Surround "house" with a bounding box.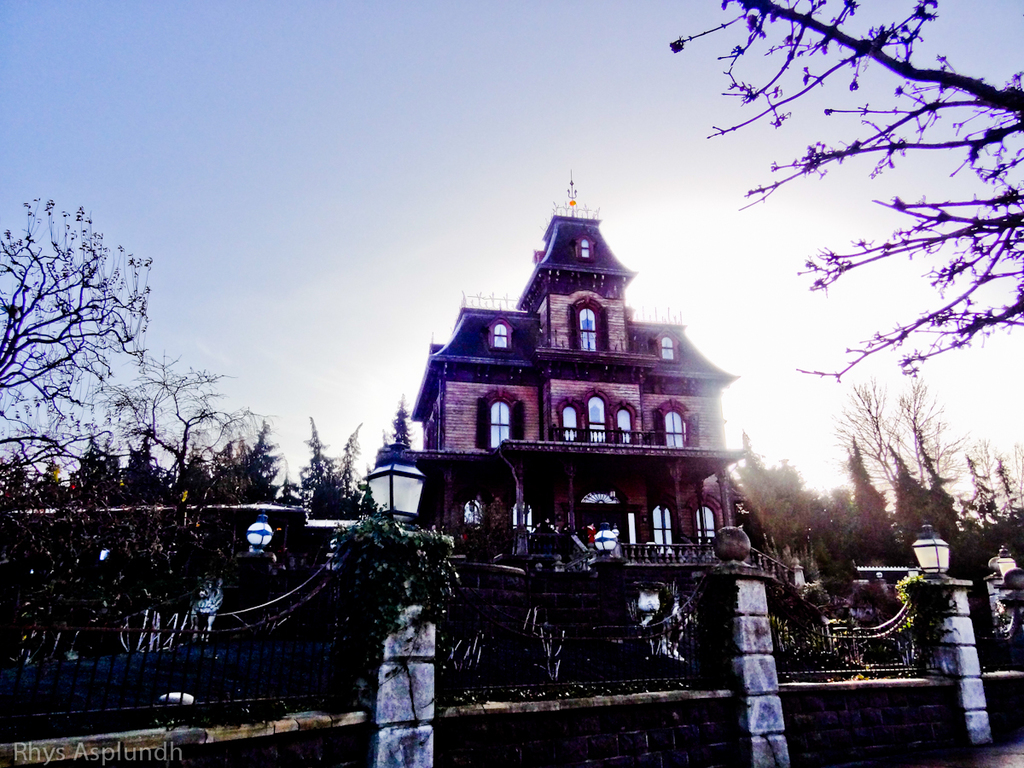
bbox=[360, 171, 752, 602].
